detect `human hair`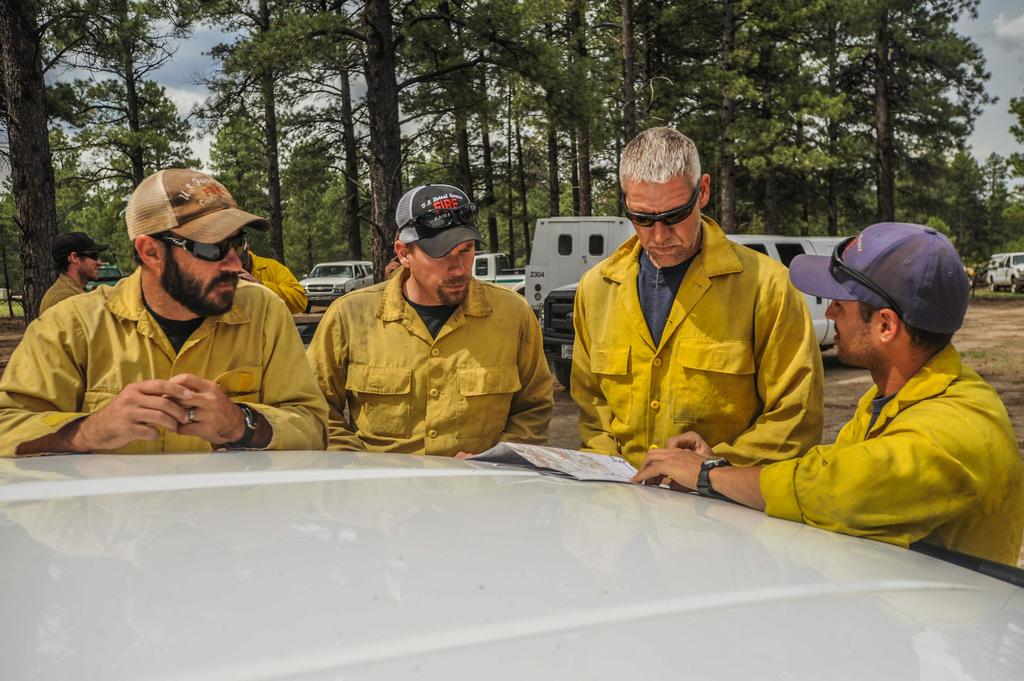
(615, 123, 705, 186)
